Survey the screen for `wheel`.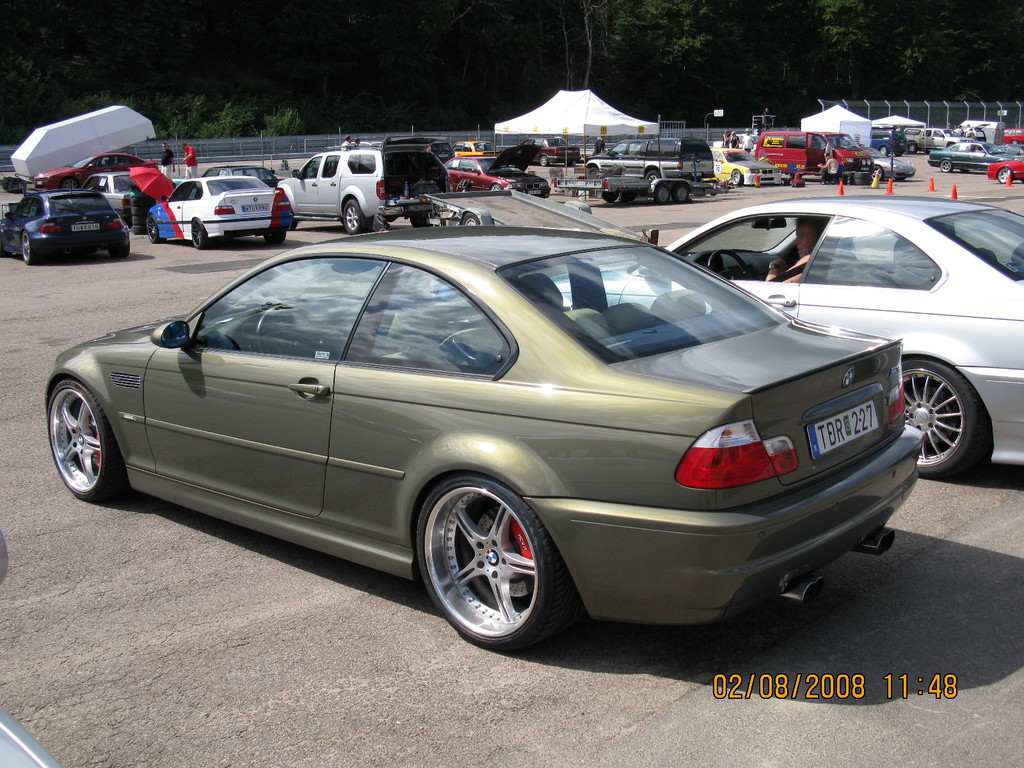
Survey found: l=625, t=193, r=641, b=204.
